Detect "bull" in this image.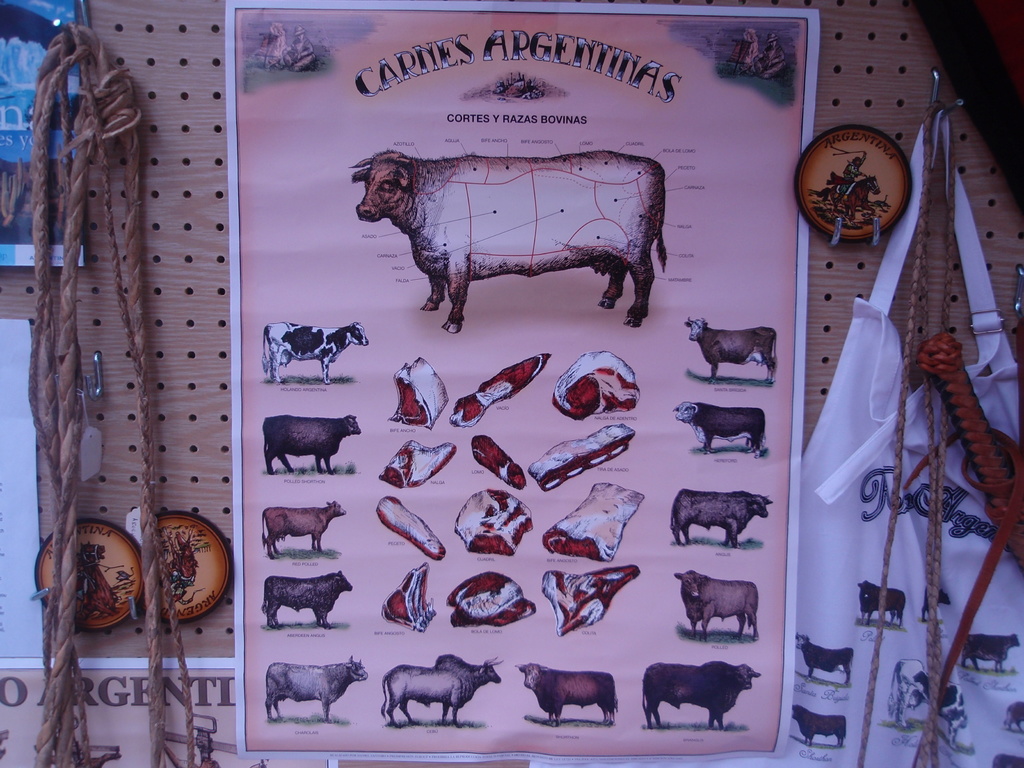
Detection: 257 409 360 479.
